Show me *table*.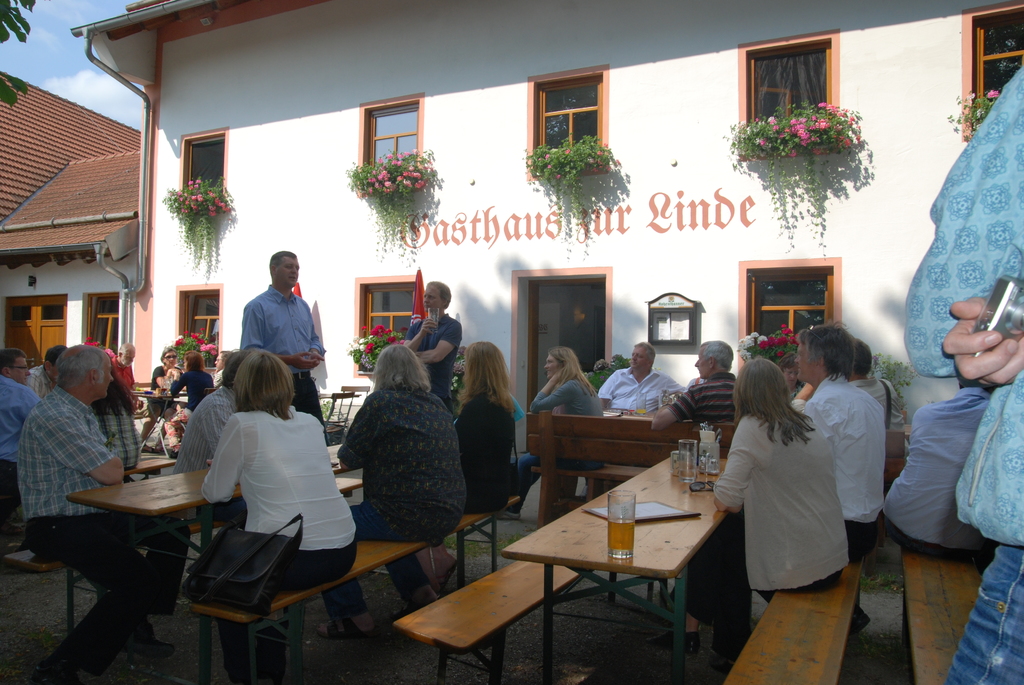
*table* is here: <region>484, 452, 756, 668</region>.
